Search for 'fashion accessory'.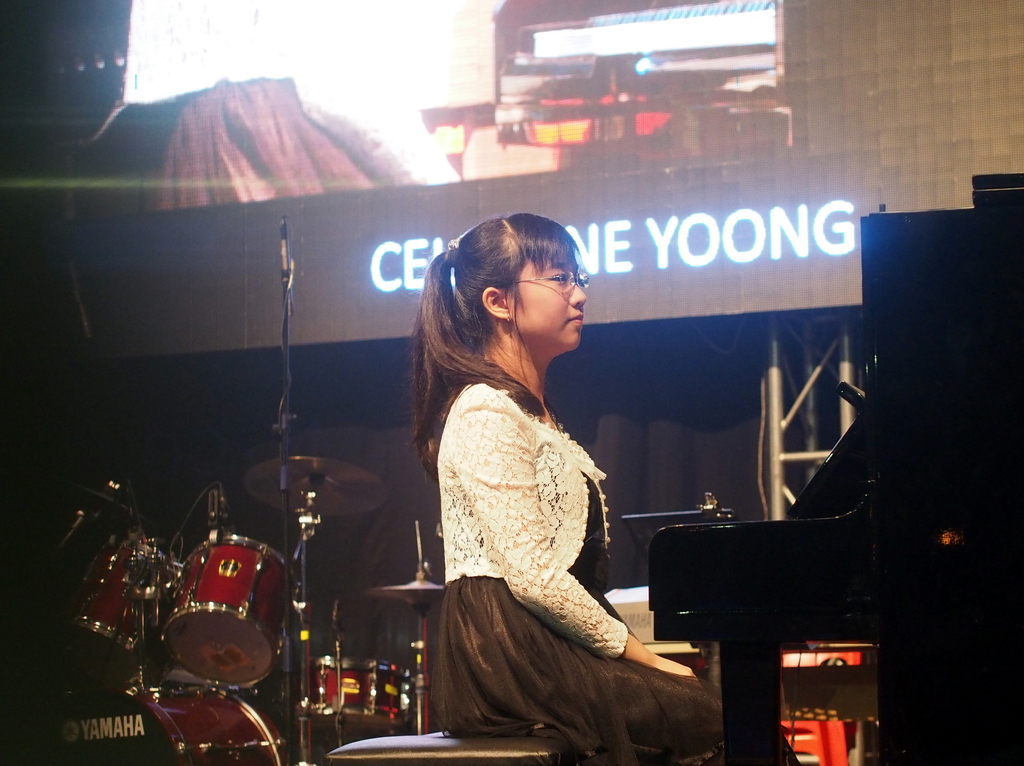
Found at <bbox>505, 315, 511, 321</bbox>.
